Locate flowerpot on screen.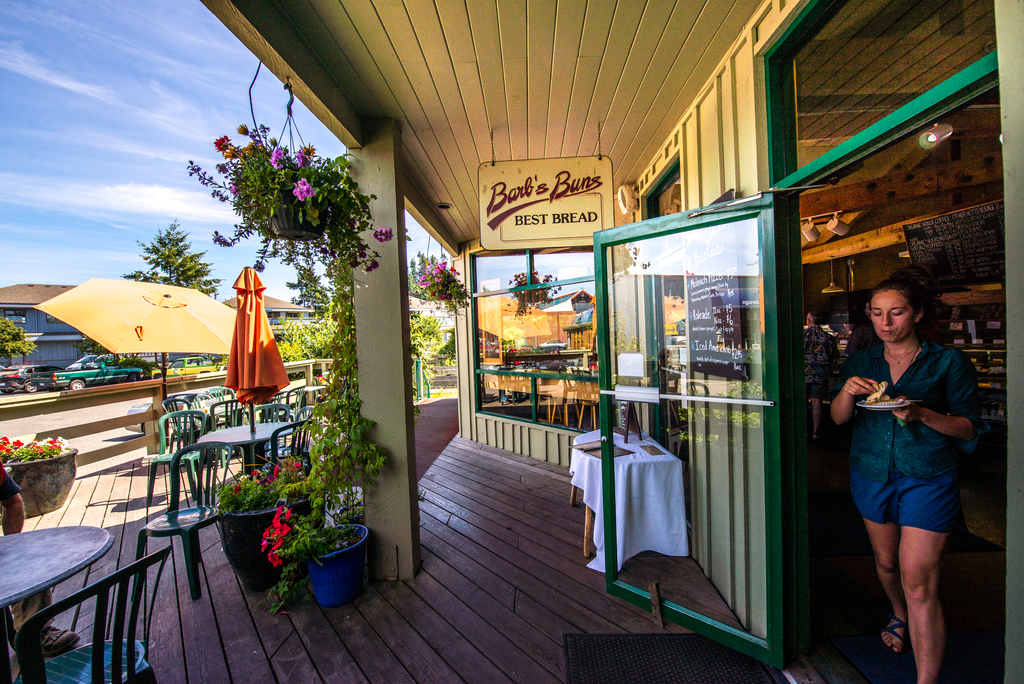
On screen at bbox=(427, 288, 453, 304).
